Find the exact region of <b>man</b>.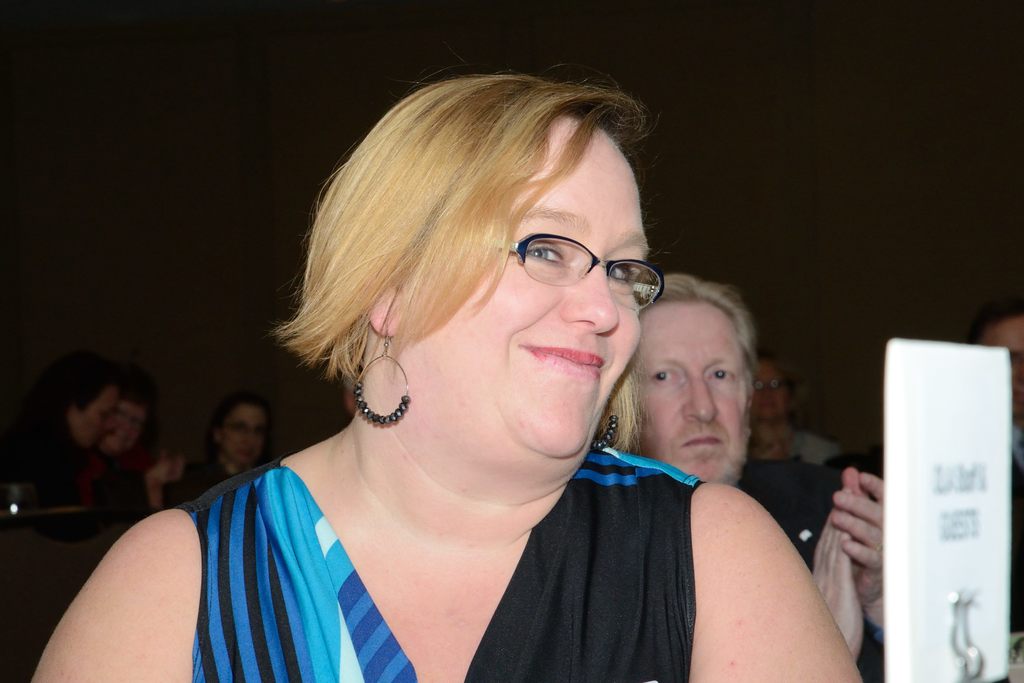
Exact region: left=575, top=265, right=884, bottom=679.
